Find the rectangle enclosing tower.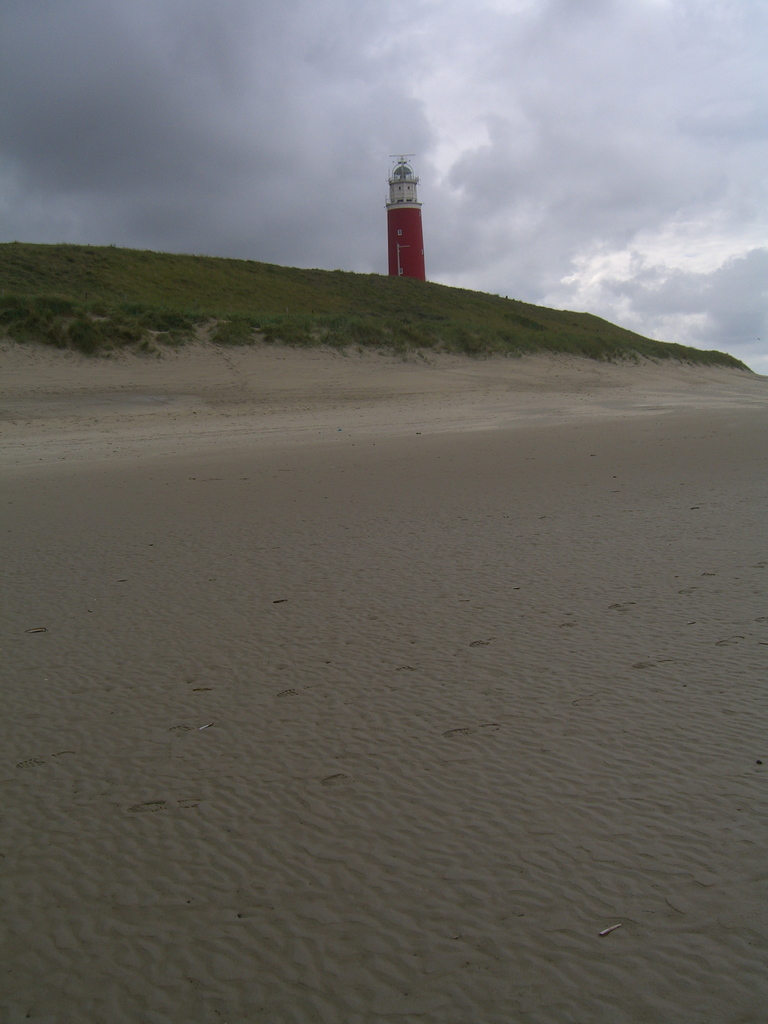
386,156,424,280.
